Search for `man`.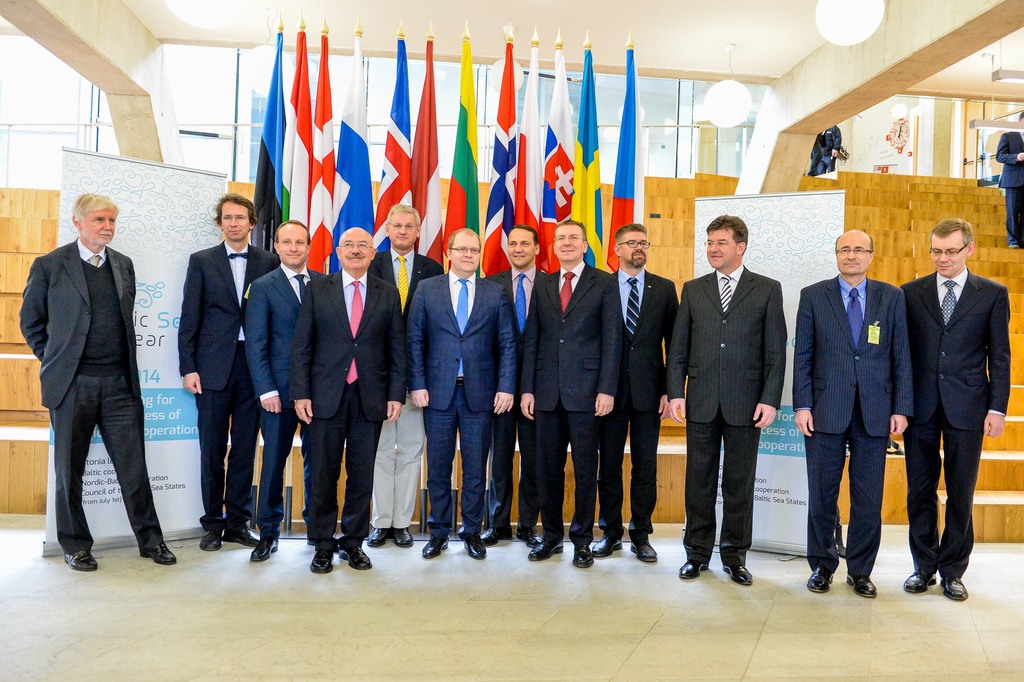
Found at x1=18 y1=166 x2=164 y2=579.
